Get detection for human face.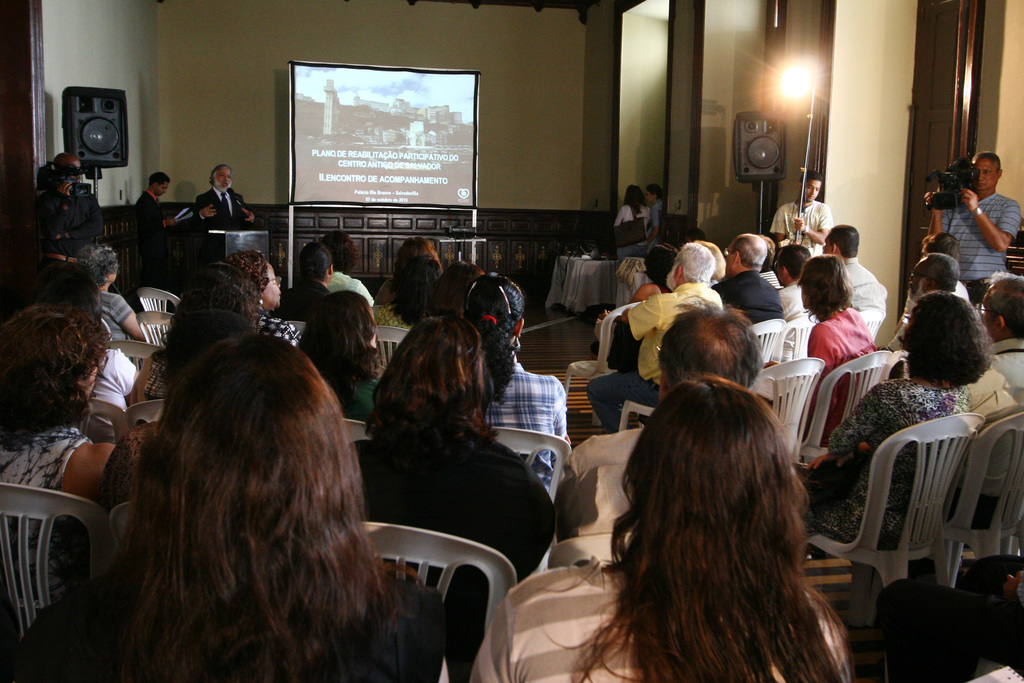
Detection: l=209, t=164, r=230, b=193.
